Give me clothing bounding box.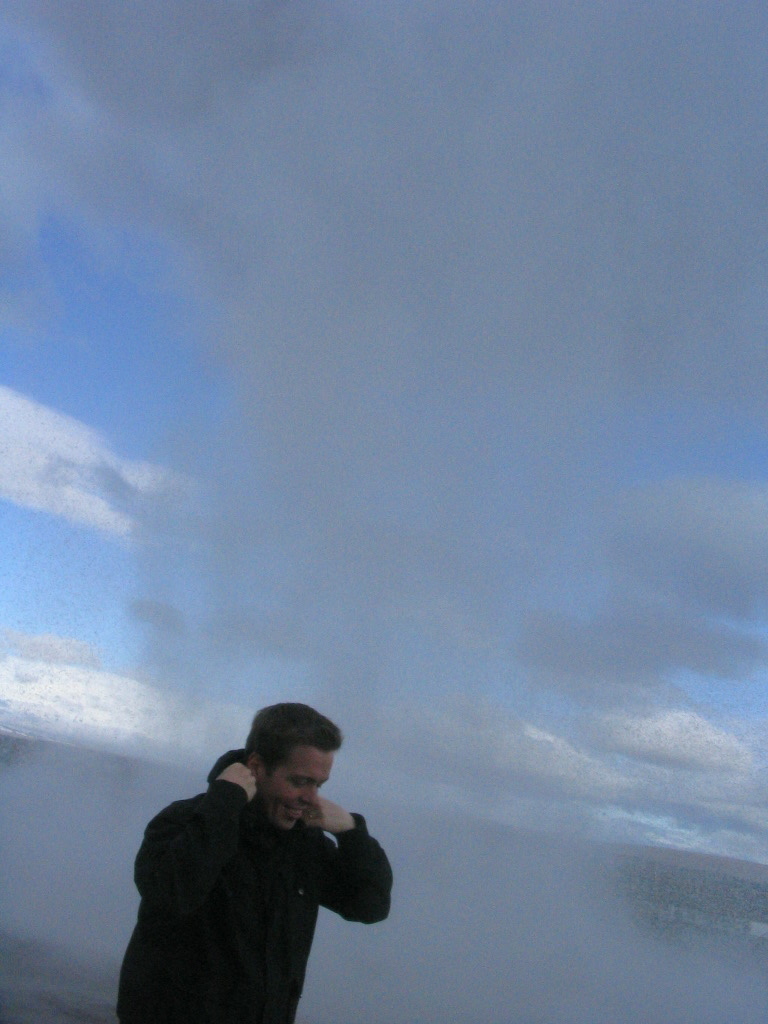
bbox=(102, 746, 398, 1023).
